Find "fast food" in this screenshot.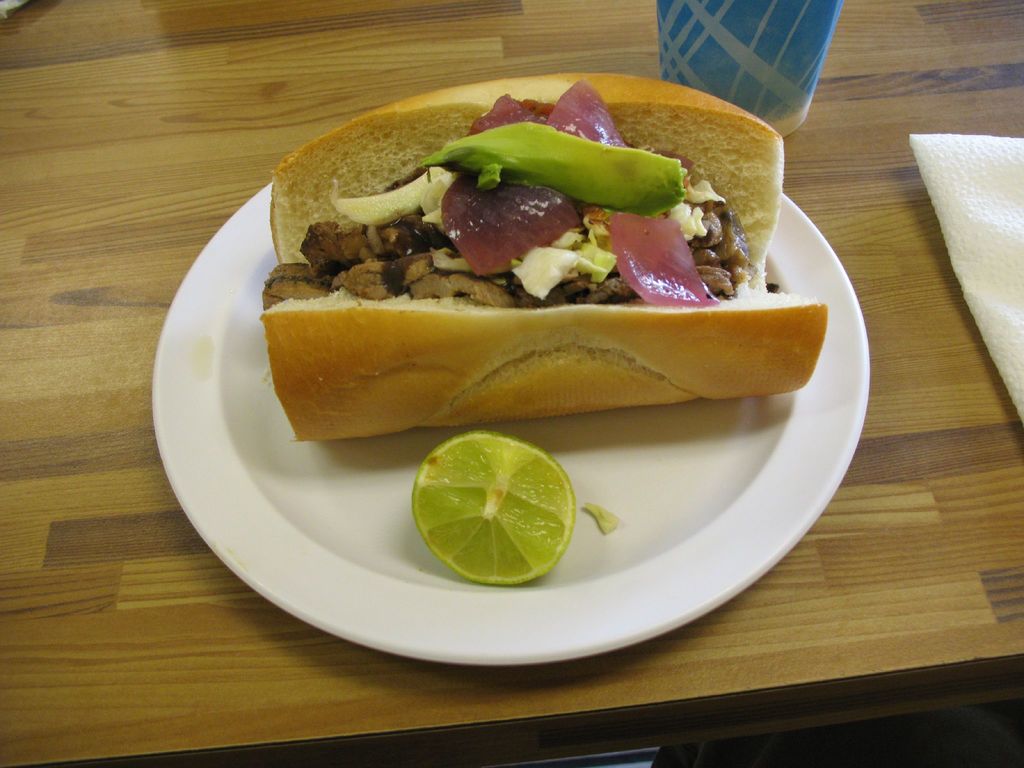
The bounding box for "fast food" is (x1=253, y1=81, x2=818, y2=446).
